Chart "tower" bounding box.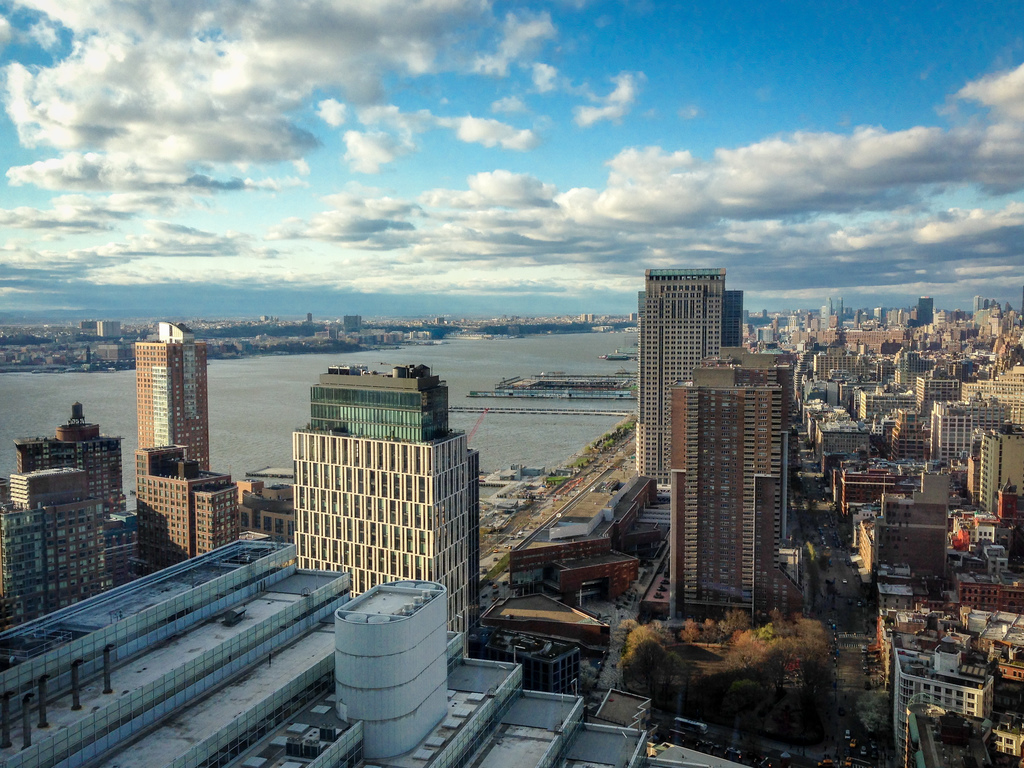
Charted: (x1=673, y1=351, x2=806, y2=636).
